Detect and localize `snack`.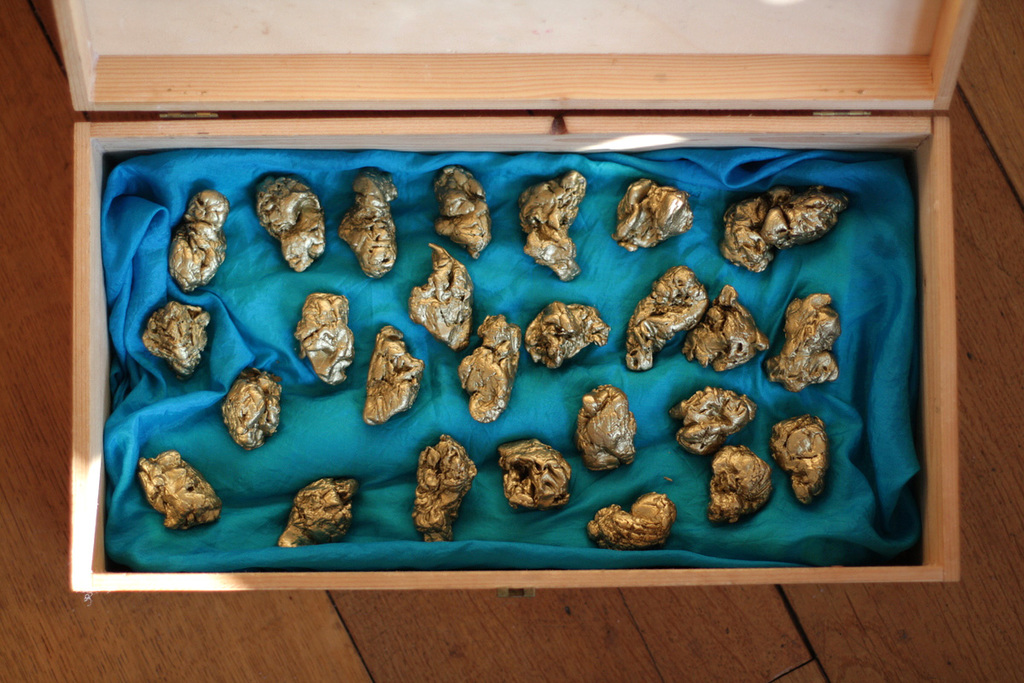
Localized at Rect(170, 192, 229, 289).
